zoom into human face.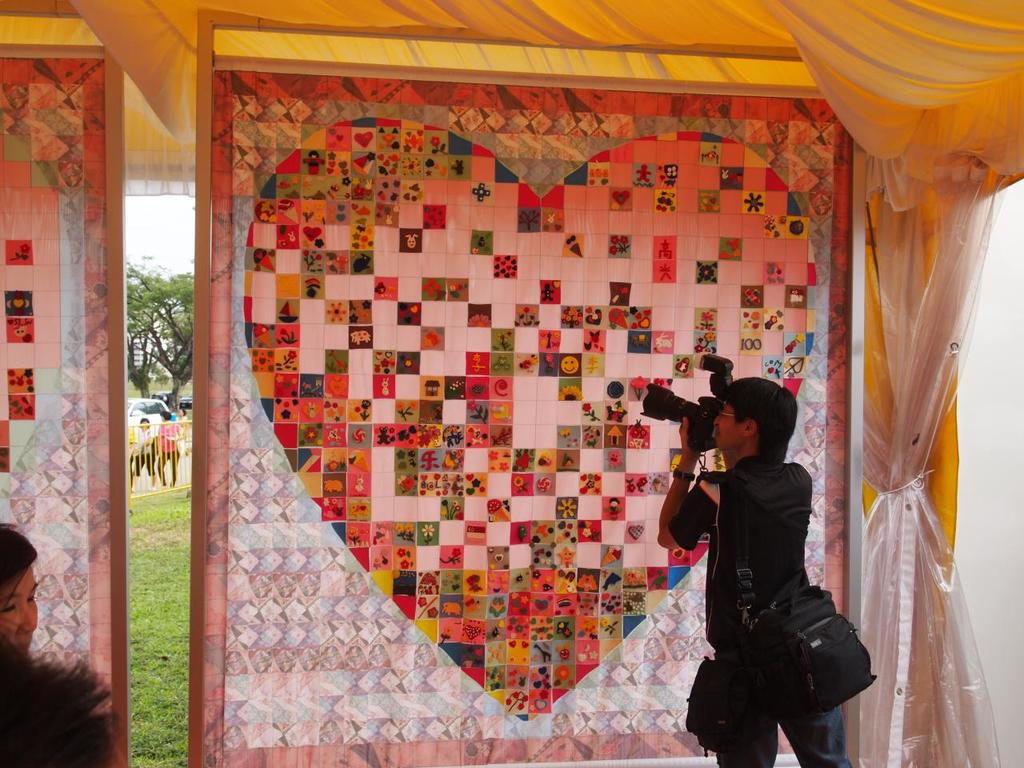
Zoom target: (left=142, top=418, right=149, bottom=426).
